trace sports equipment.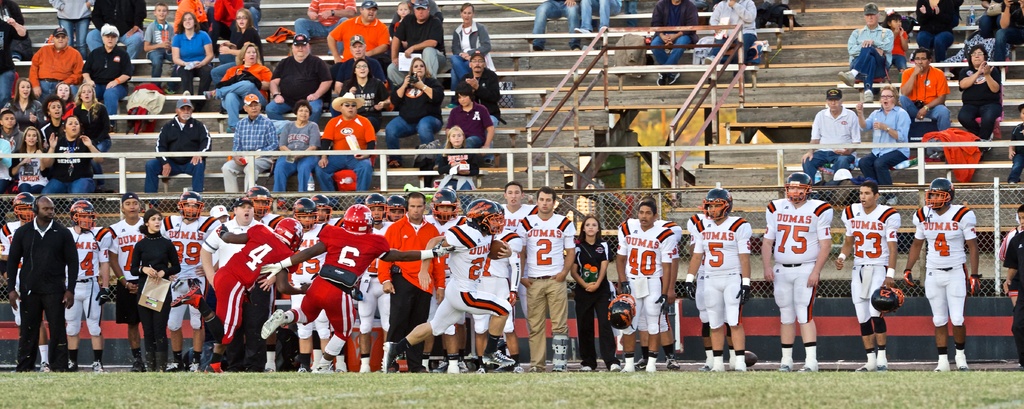
Traced to region(12, 189, 35, 222).
